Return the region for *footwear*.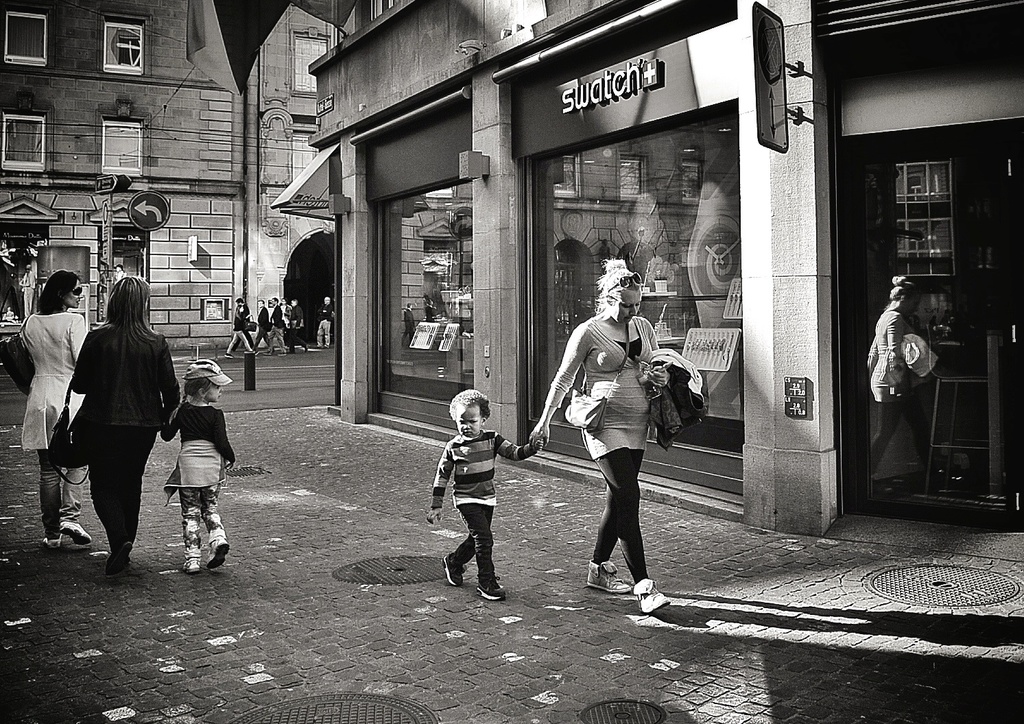
box=[440, 551, 466, 583].
